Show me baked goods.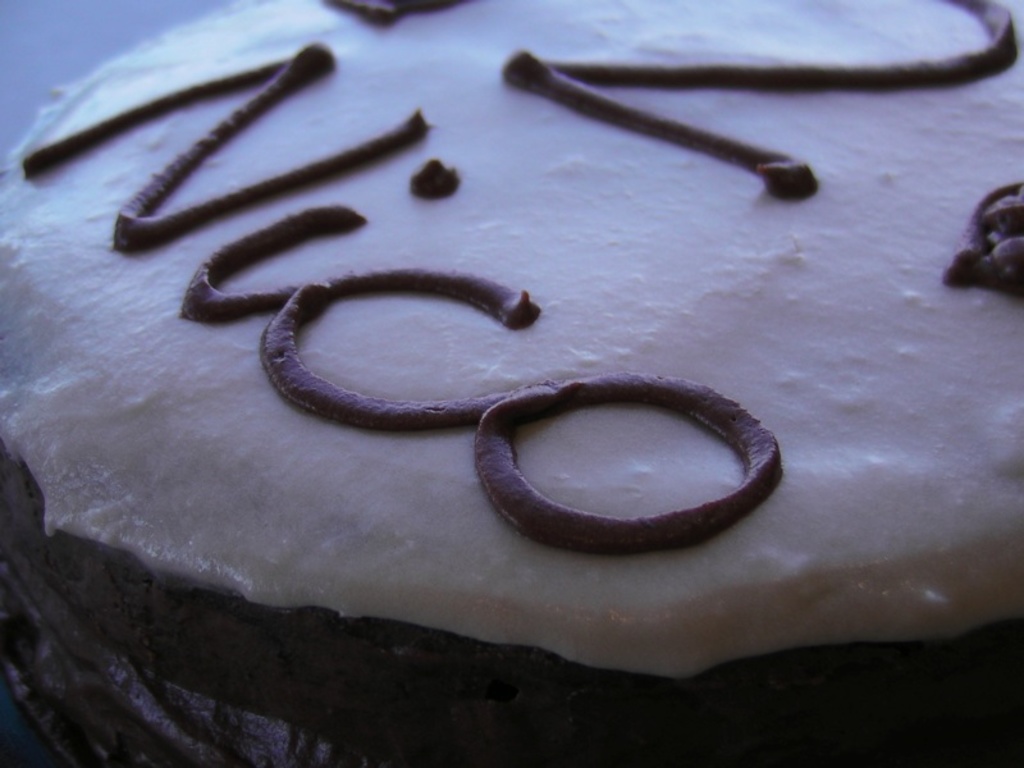
baked goods is here: <bbox>0, 12, 972, 707</bbox>.
